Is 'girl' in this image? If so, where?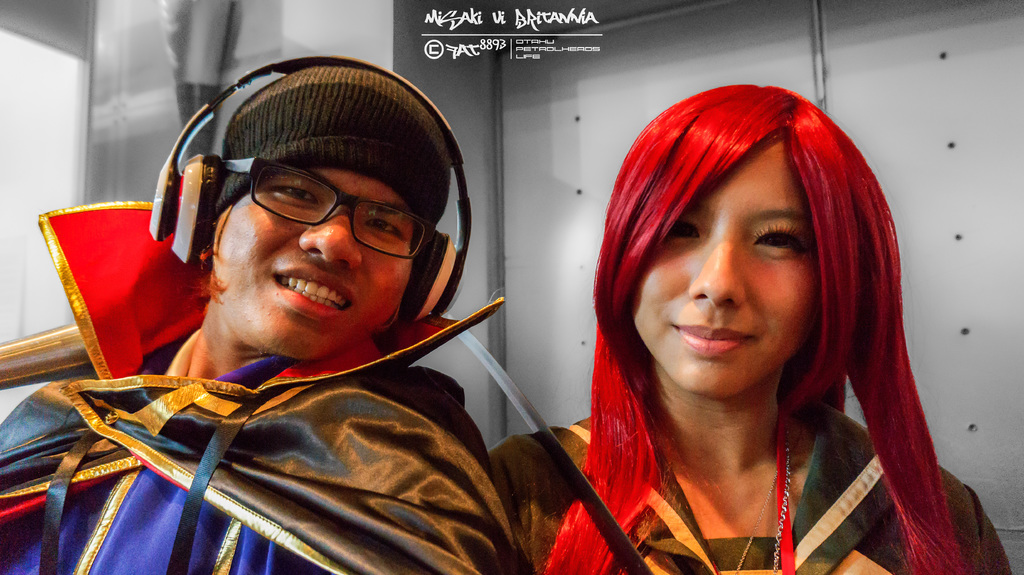
Yes, at 490 90 1012 574.
